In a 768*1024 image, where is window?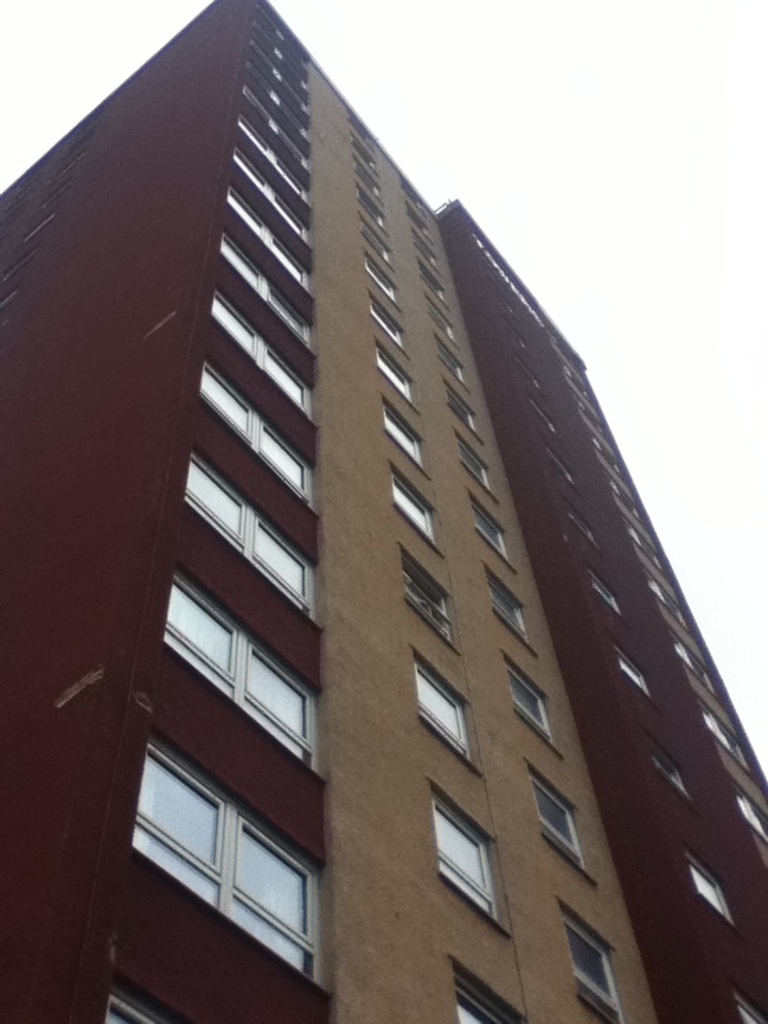
pyautogui.locateOnScreen(459, 437, 487, 493).
